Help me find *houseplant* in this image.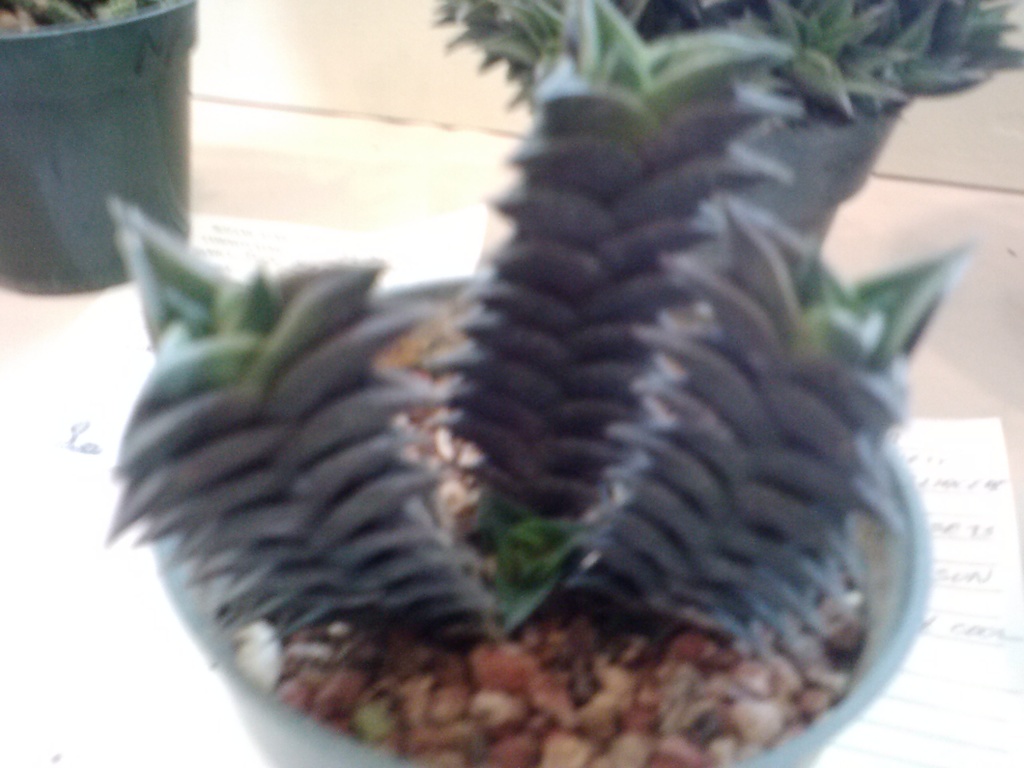
Found it: (x1=0, y1=0, x2=202, y2=296).
